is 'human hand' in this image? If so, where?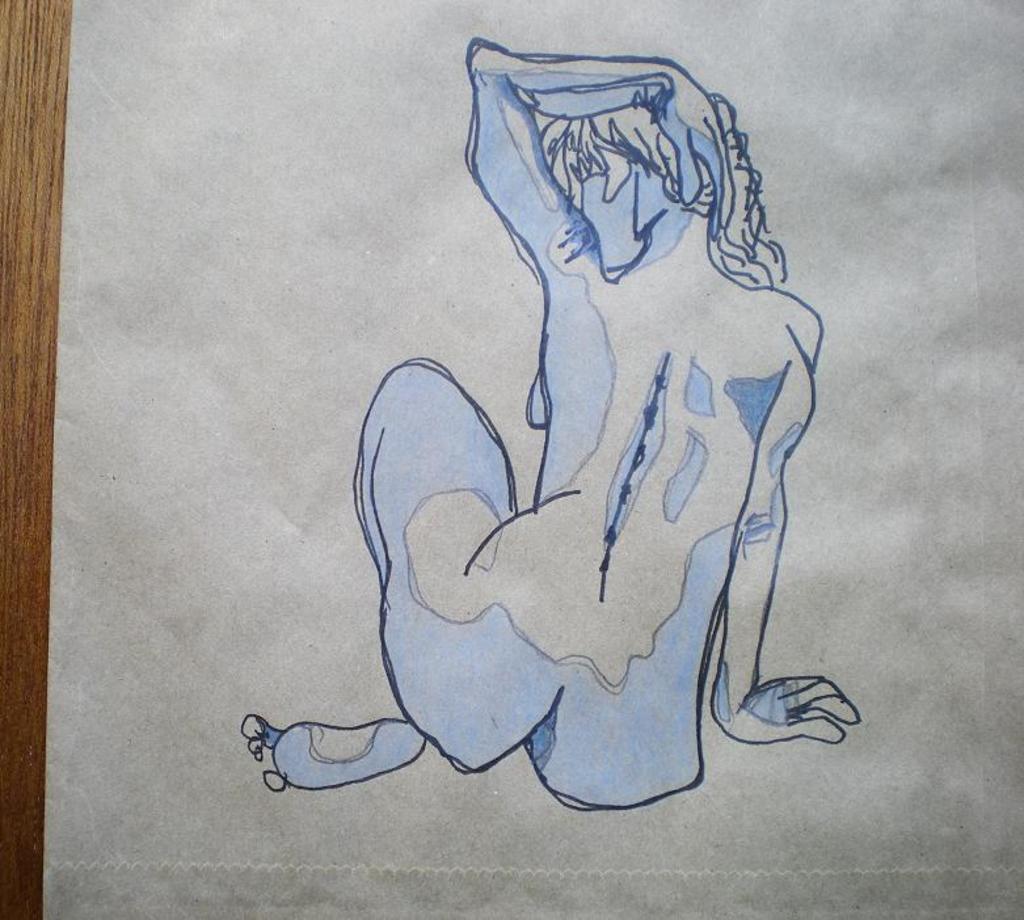
Yes, at x1=652 y1=75 x2=733 y2=240.
